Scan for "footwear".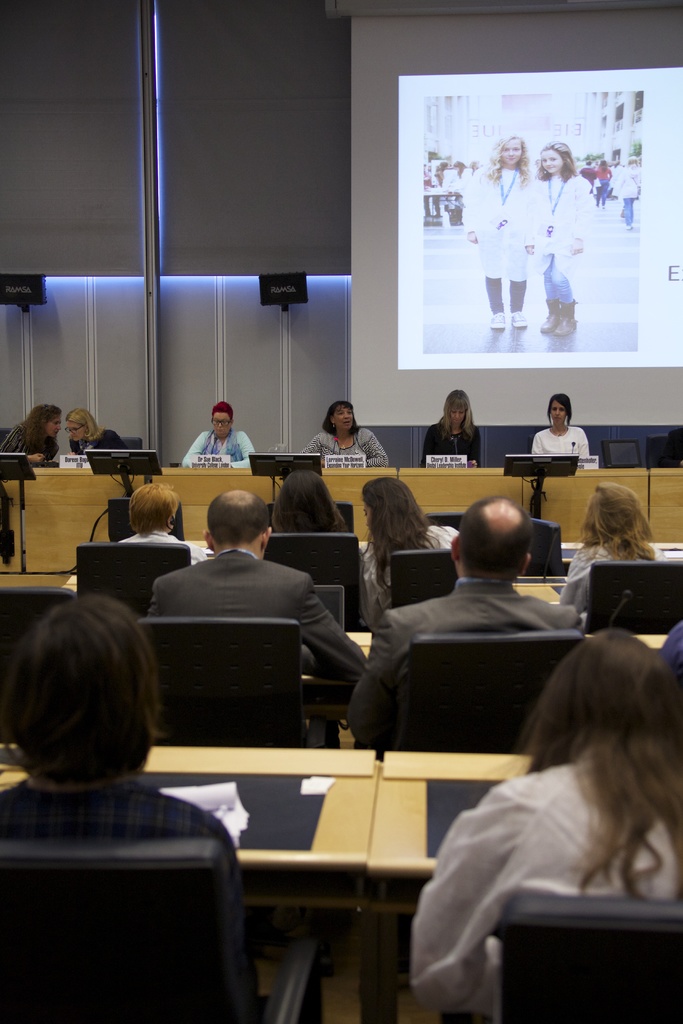
Scan result: <region>539, 299, 557, 333</region>.
